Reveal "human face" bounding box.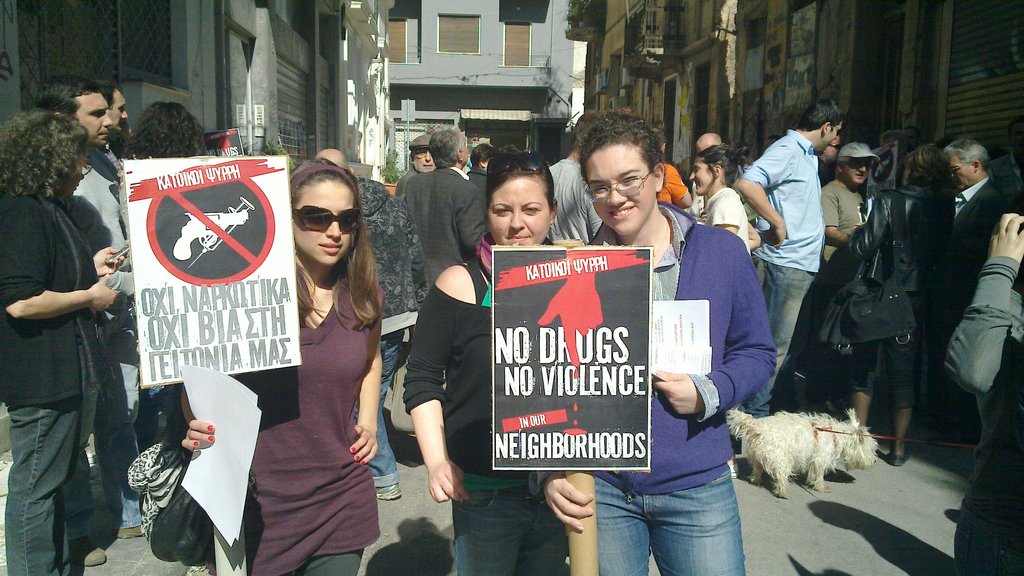
Revealed: 840, 160, 870, 183.
